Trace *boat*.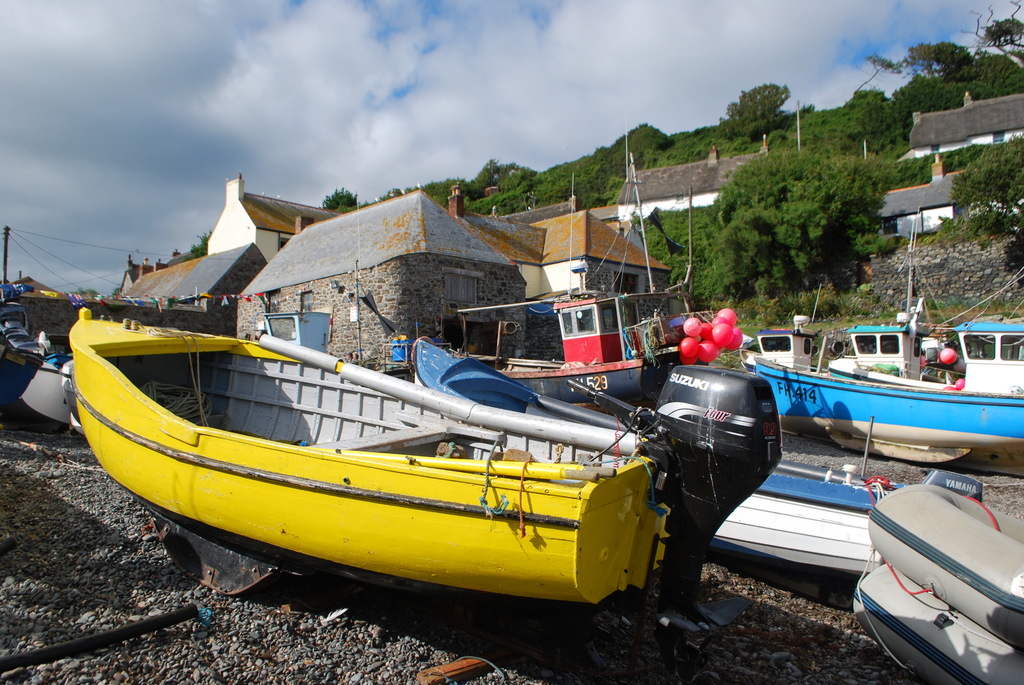
Traced to box(719, 411, 986, 587).
